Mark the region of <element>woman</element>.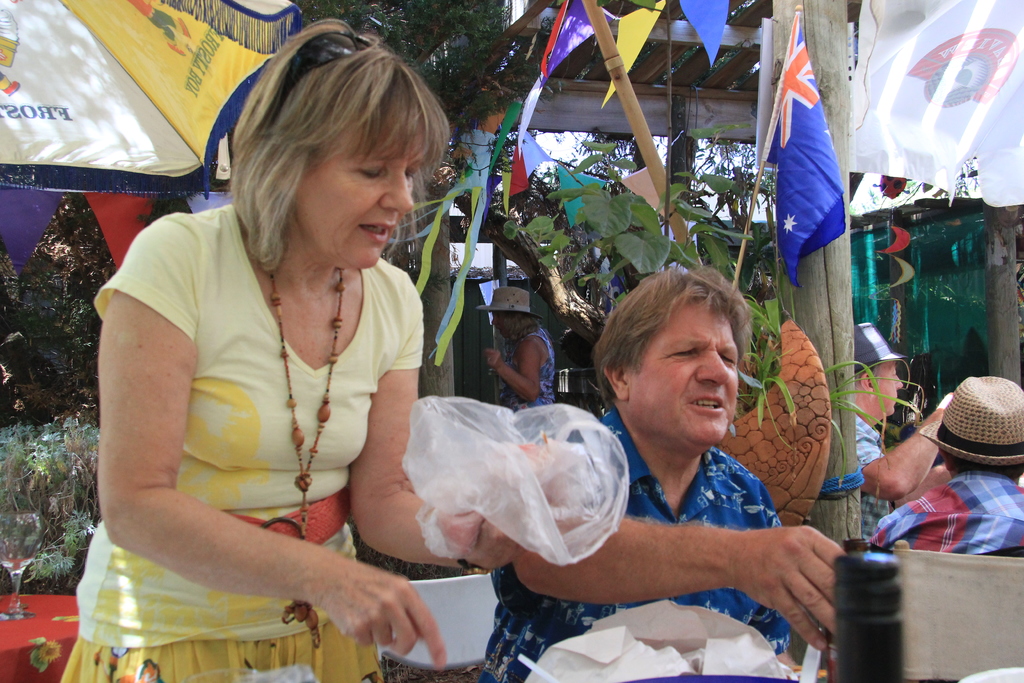
Region: bbox(85, 42, 463, 675).
